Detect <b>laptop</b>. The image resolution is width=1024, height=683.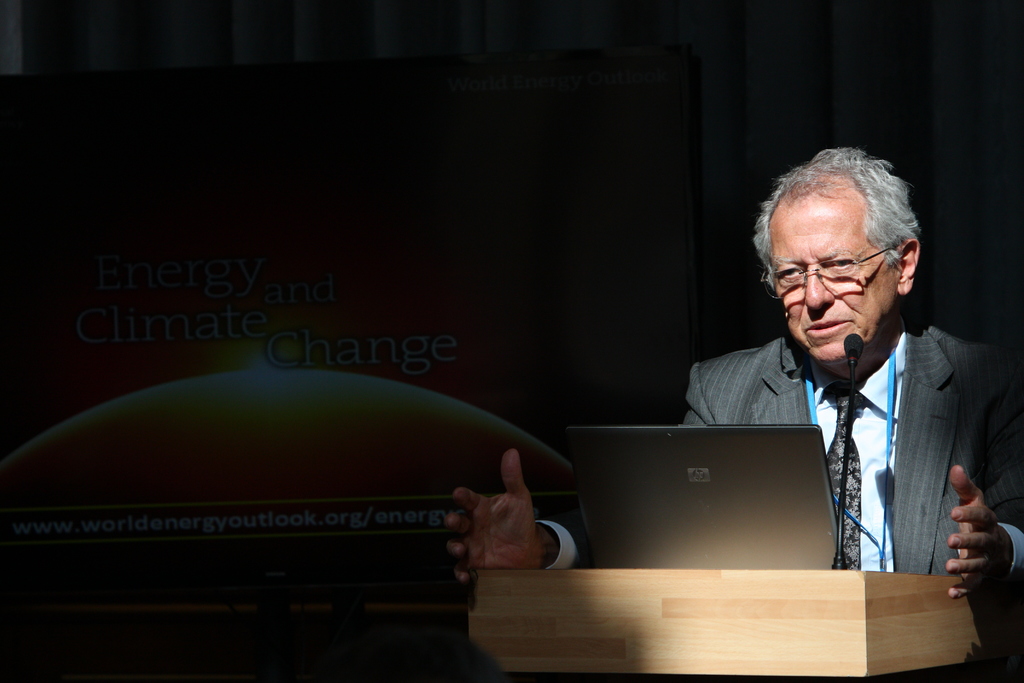
(589,425,857,580).
